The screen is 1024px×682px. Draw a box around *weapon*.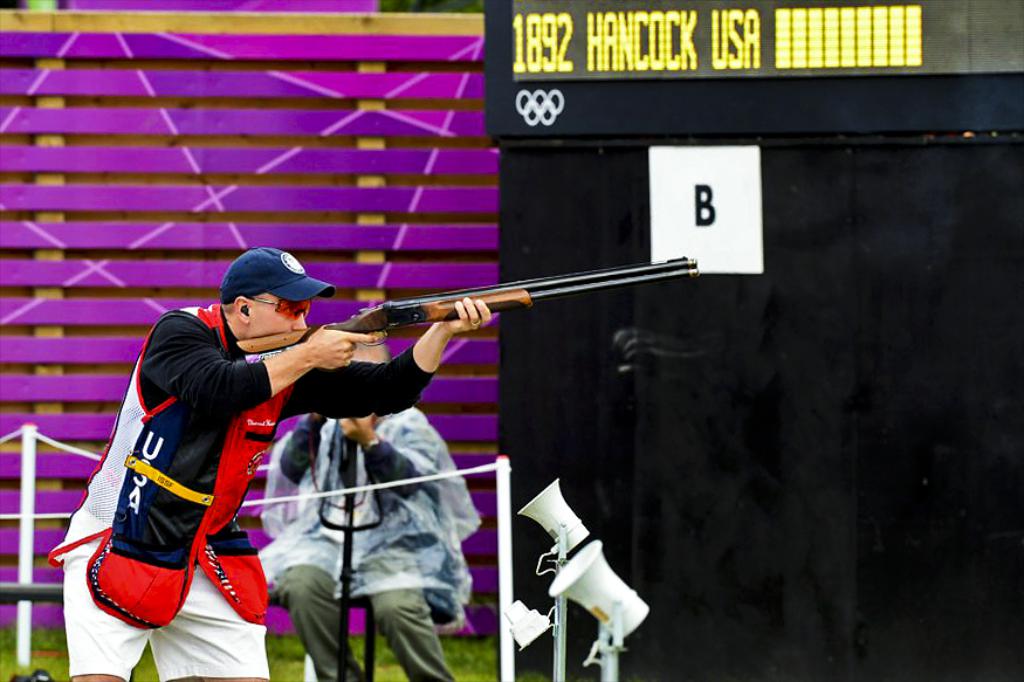
229/253/700/358.
